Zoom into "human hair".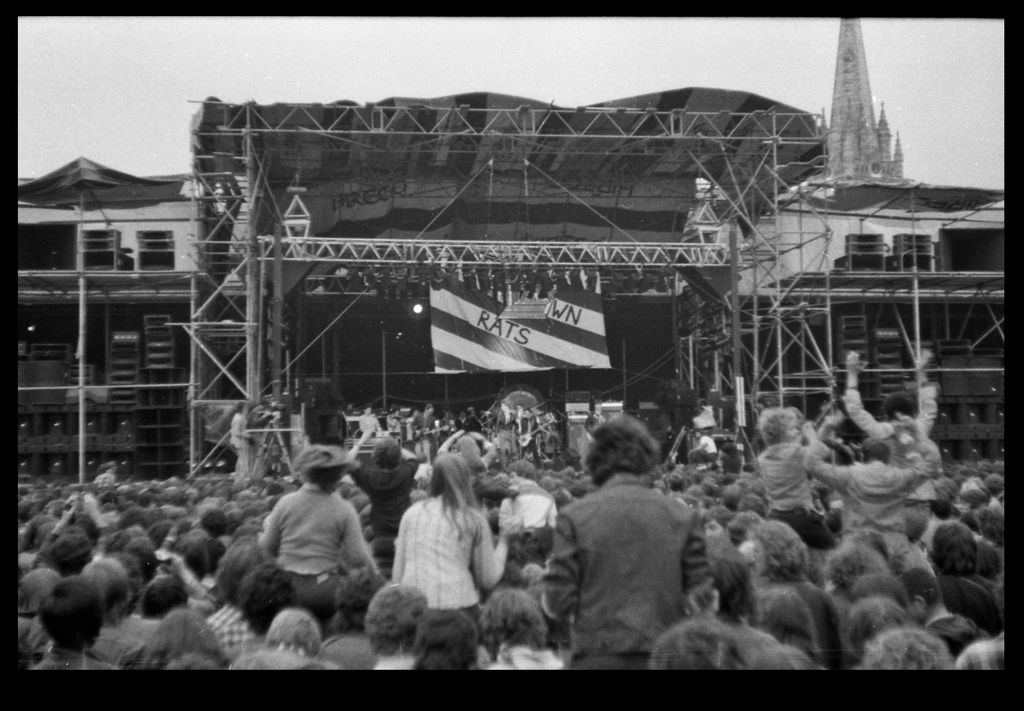
Zoom target: box=[364, 582, 429, 655].
